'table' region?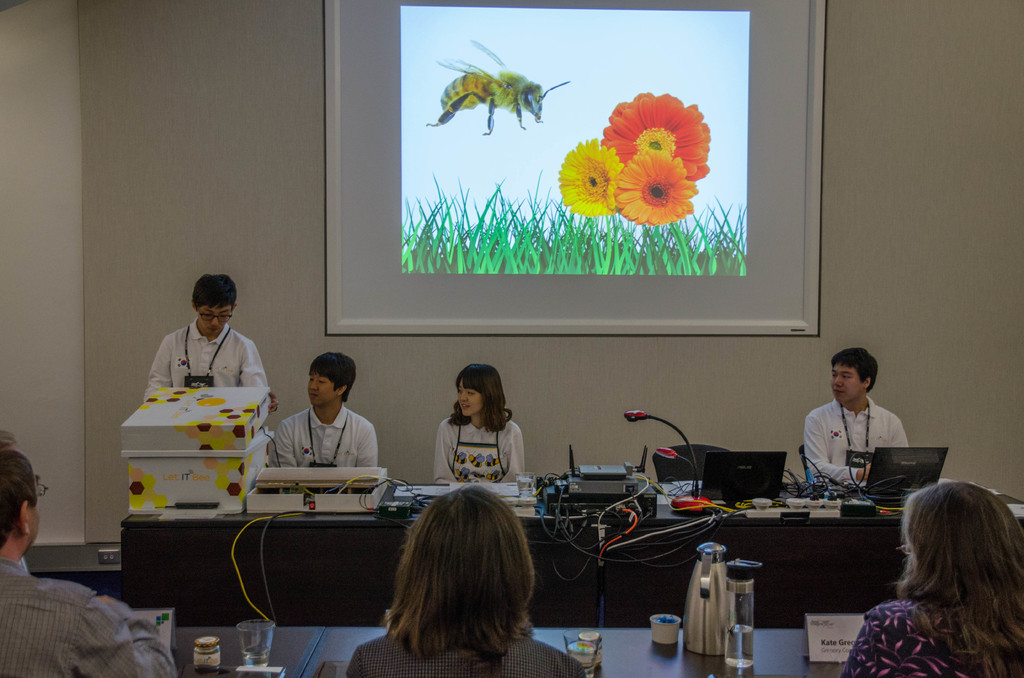
302/628/848/677
